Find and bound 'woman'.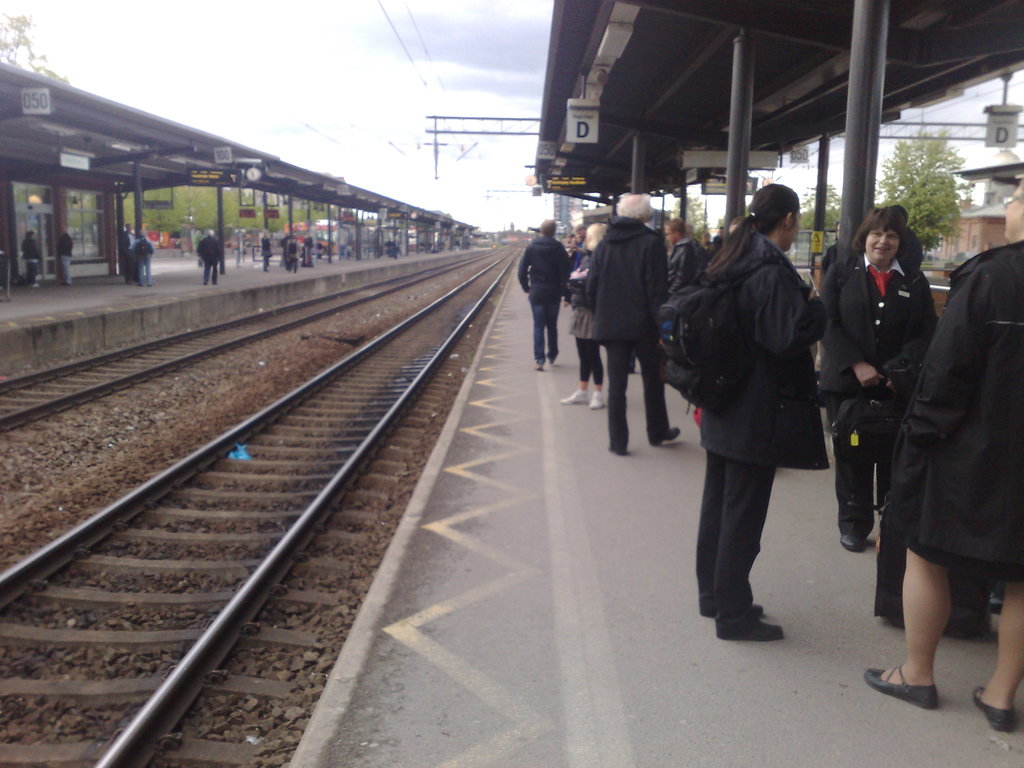
Bound: (left=20, top=229, right=42, bottom=291).
